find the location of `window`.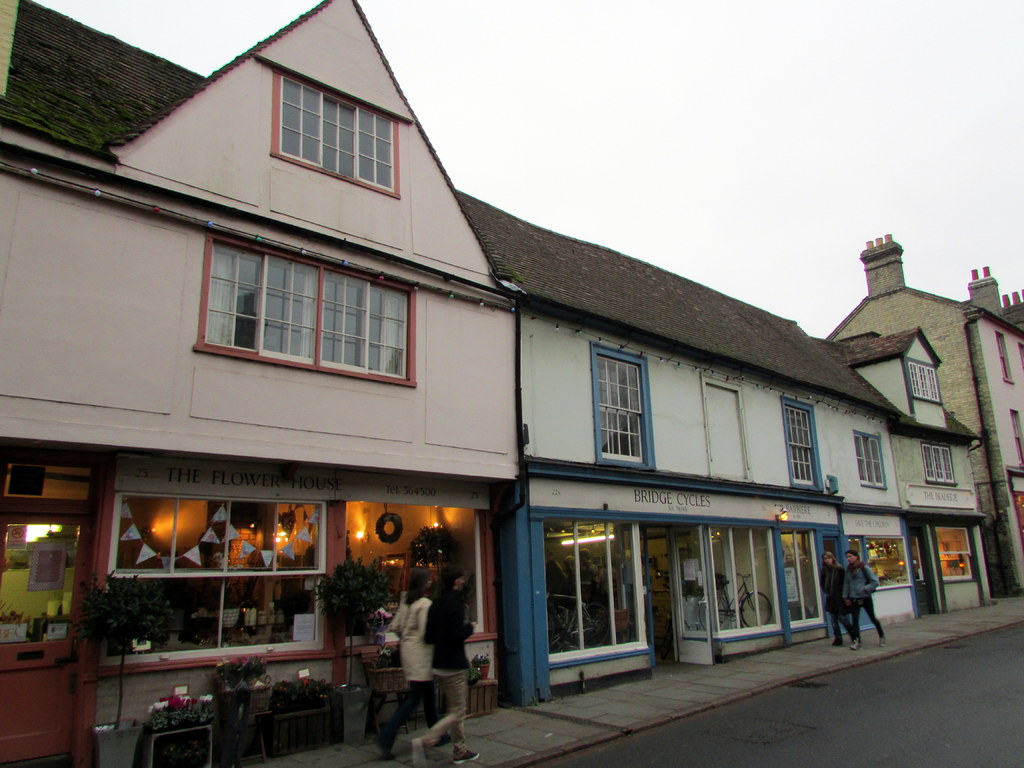
Location: bbox=(902, 361, 943, 403).
